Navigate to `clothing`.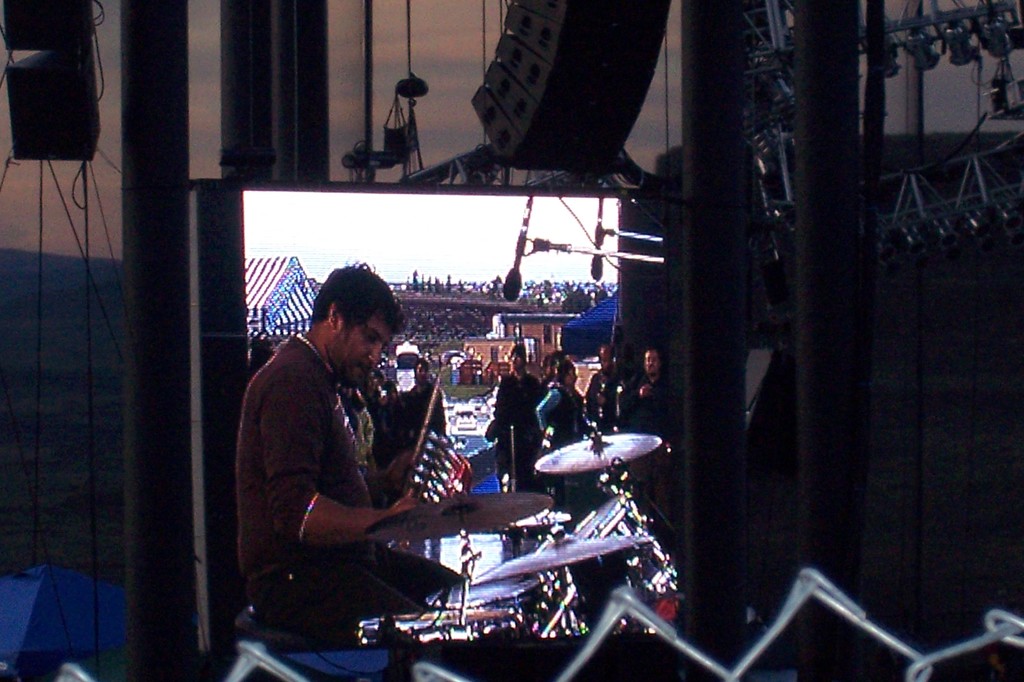
Navigation target: select_region(219, 279, 462, 644).
